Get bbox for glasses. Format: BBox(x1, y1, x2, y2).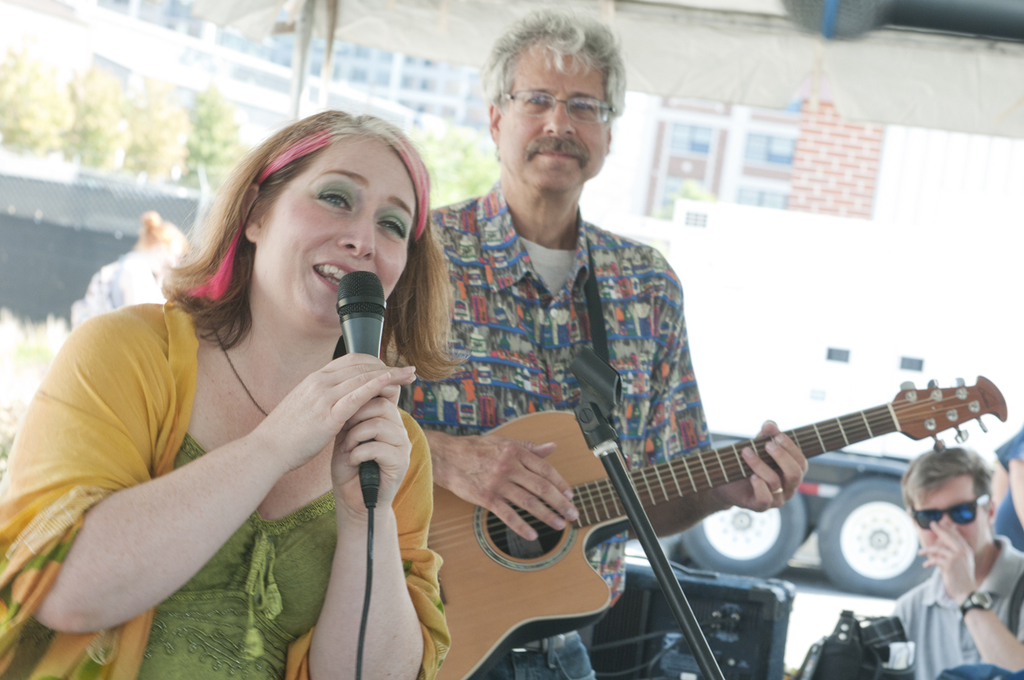
BBox(498, 89, 619, 123).
